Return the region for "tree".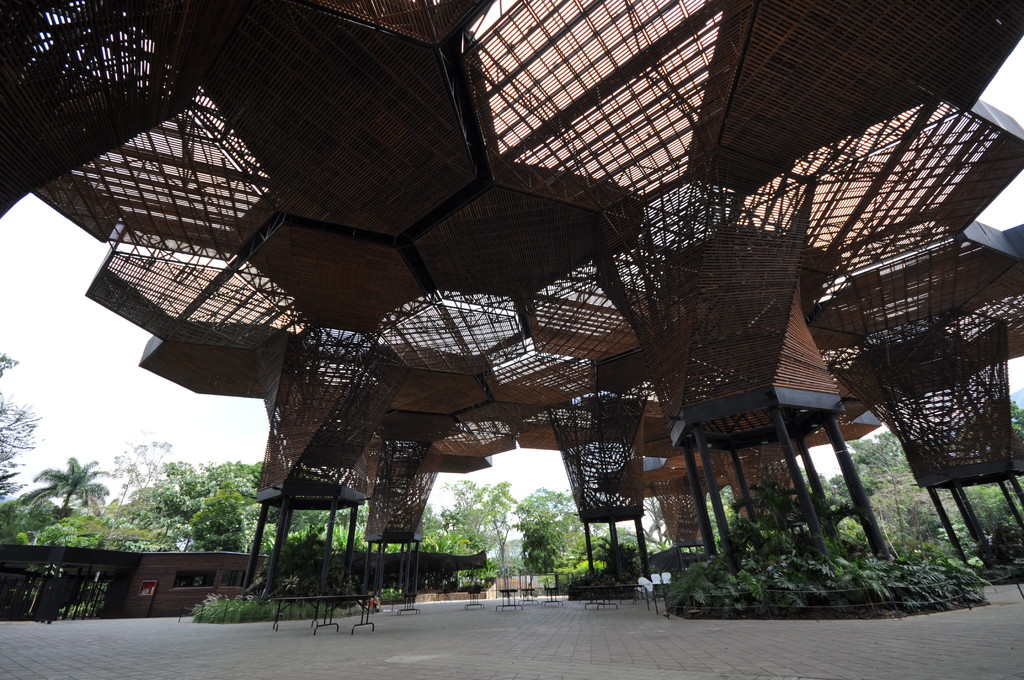
[0, 349, 20, 380].
